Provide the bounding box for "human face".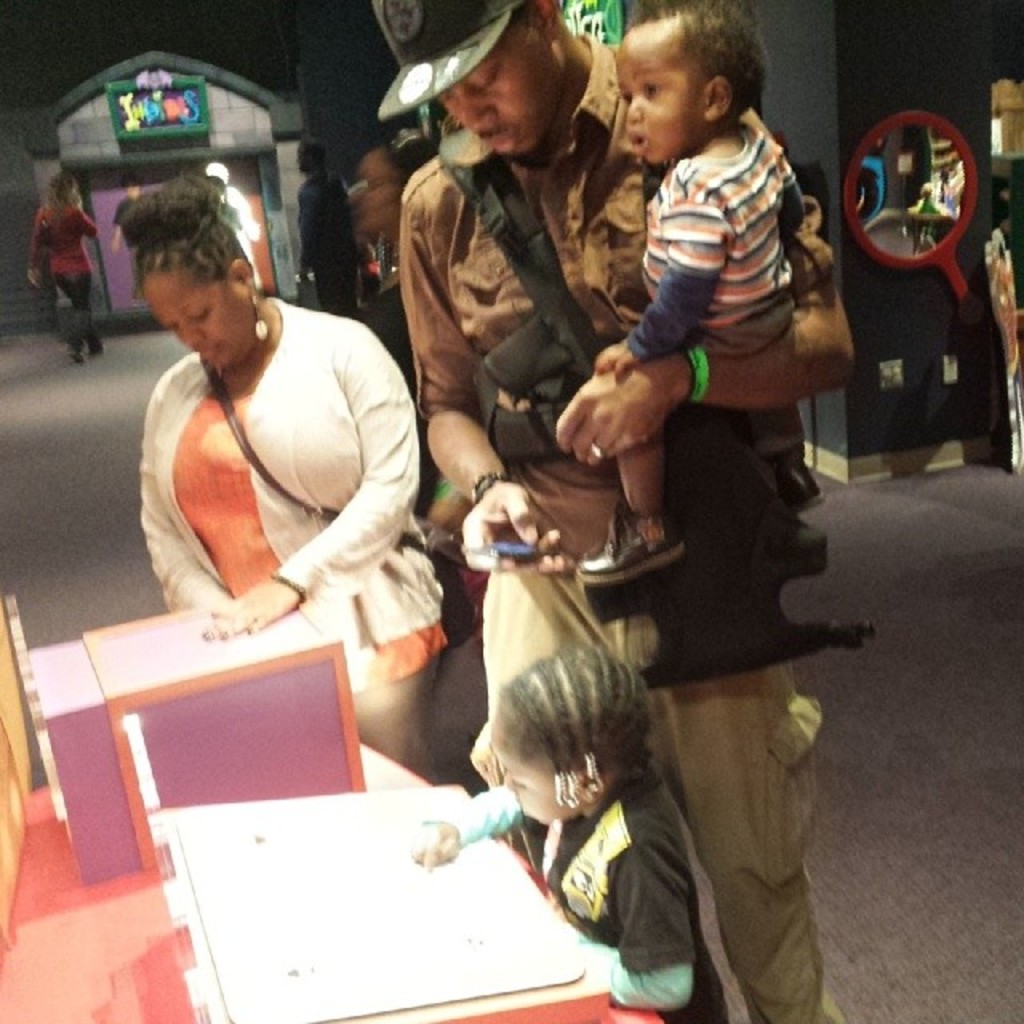
{"x1": 442, "y1": 11, "x2": 563, "y2": 157}.
